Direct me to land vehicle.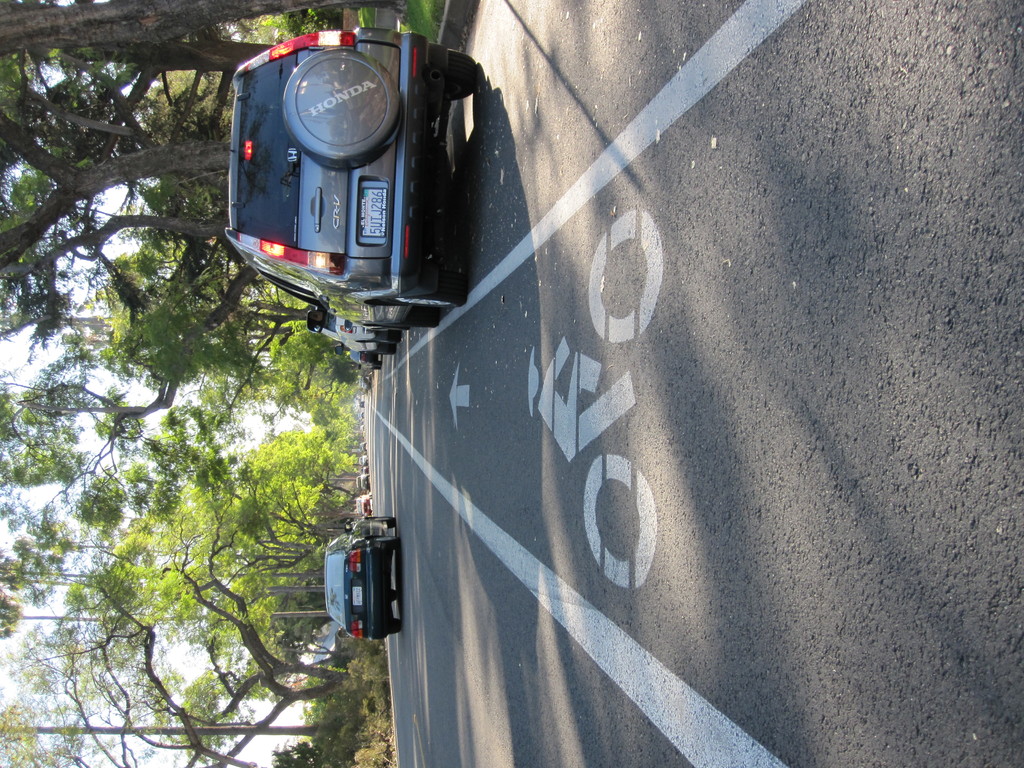
Direction: select_region(324, 513, 403, 640).
